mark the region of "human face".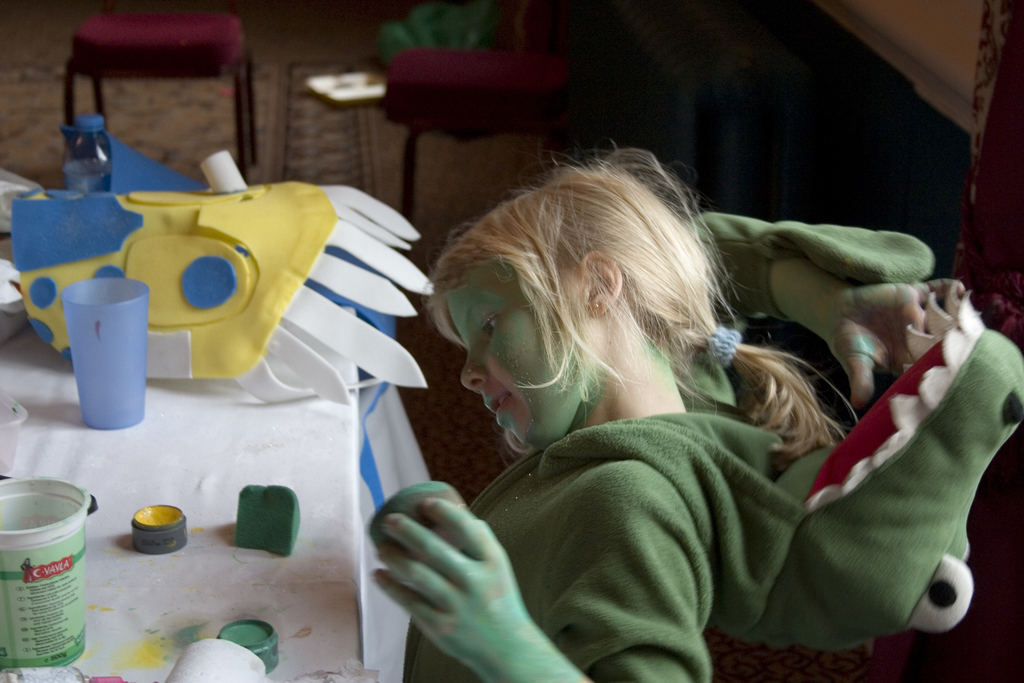
Region: detection(444, 252, 587, 458).
